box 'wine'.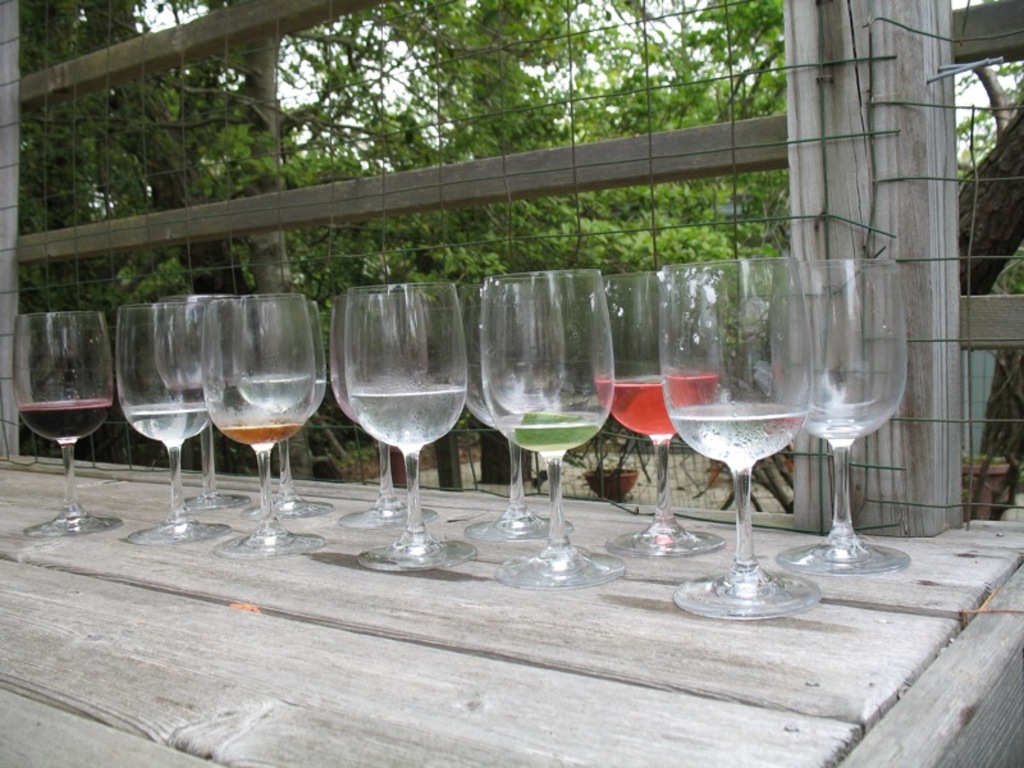
region(22, 396, 108, 438).
